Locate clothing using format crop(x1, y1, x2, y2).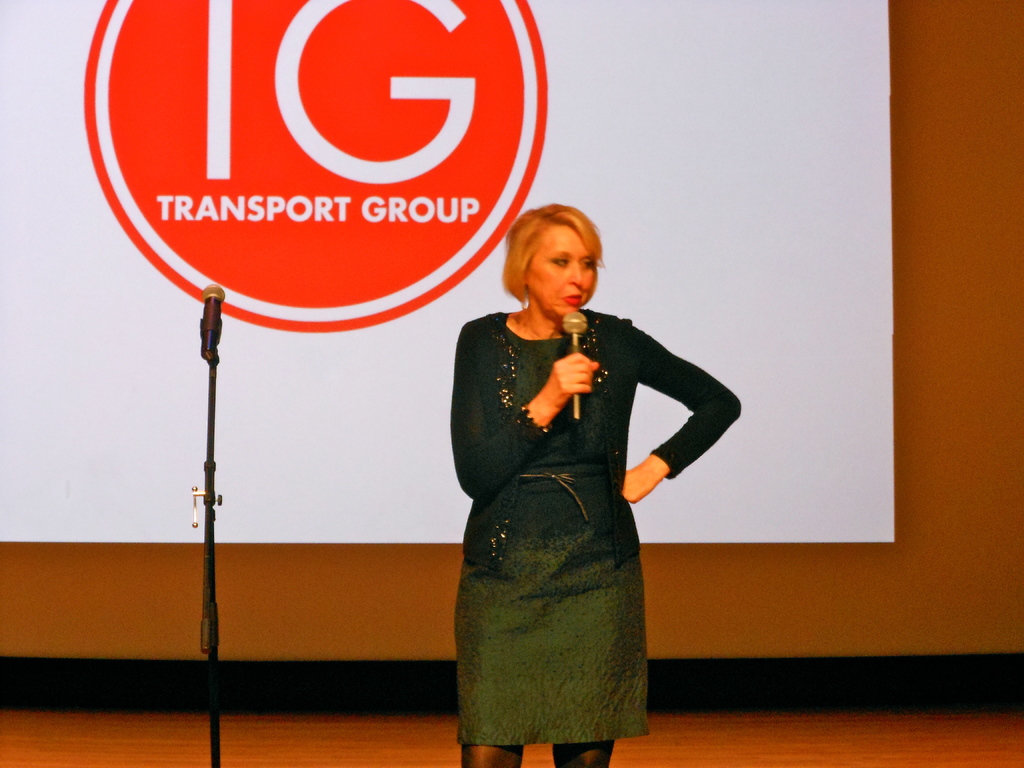
crop(447, 310, 741, 744).
